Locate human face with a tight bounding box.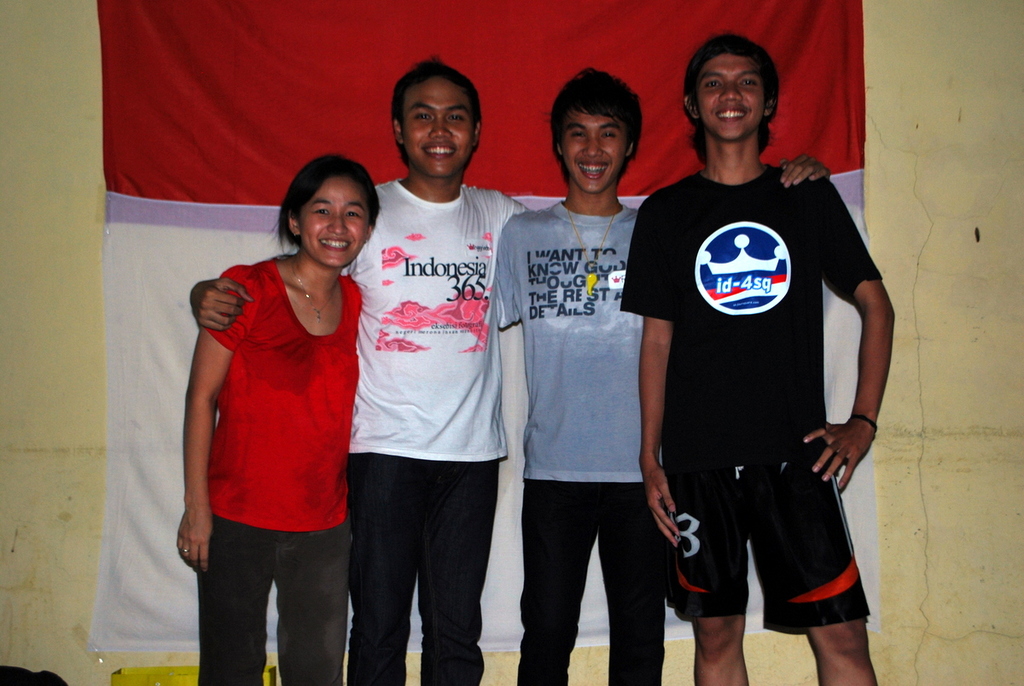
x1=559, y1=112, x2=629, y2=195.
